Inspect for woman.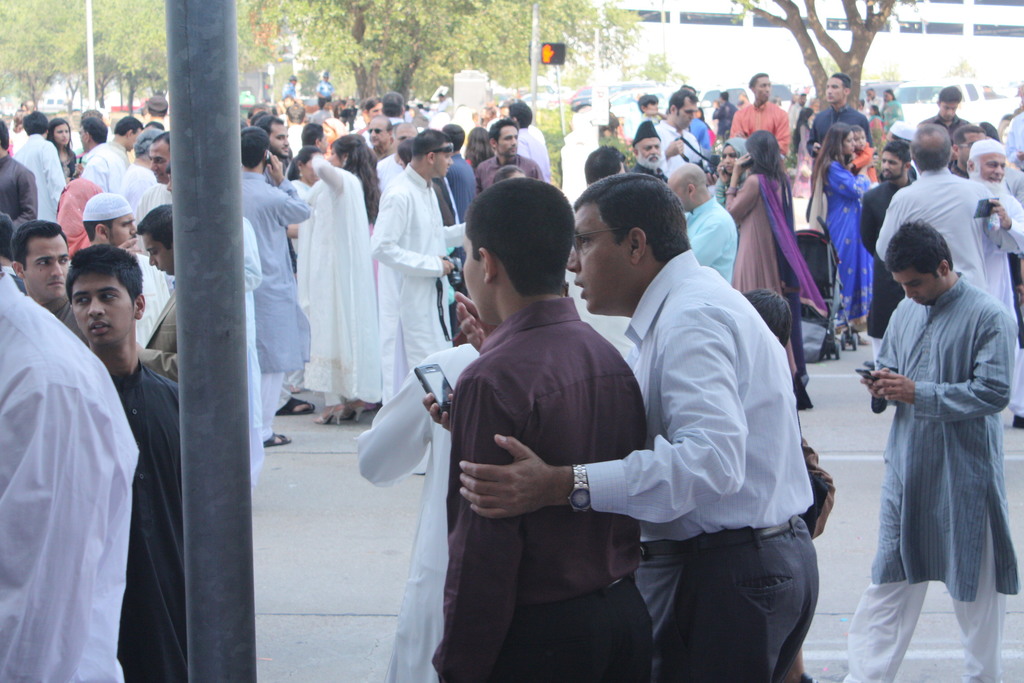
Inspection: <bbox>284, 145, 323, 201</bbox>.
